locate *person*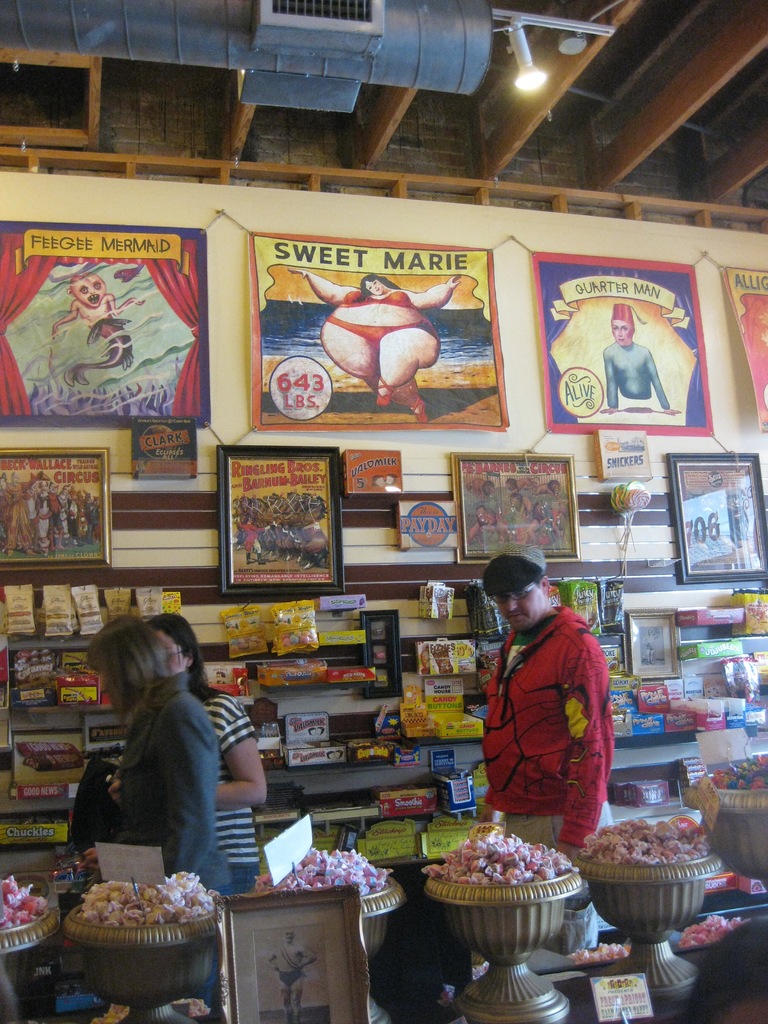
BBox(289, 268, 462, 424)
